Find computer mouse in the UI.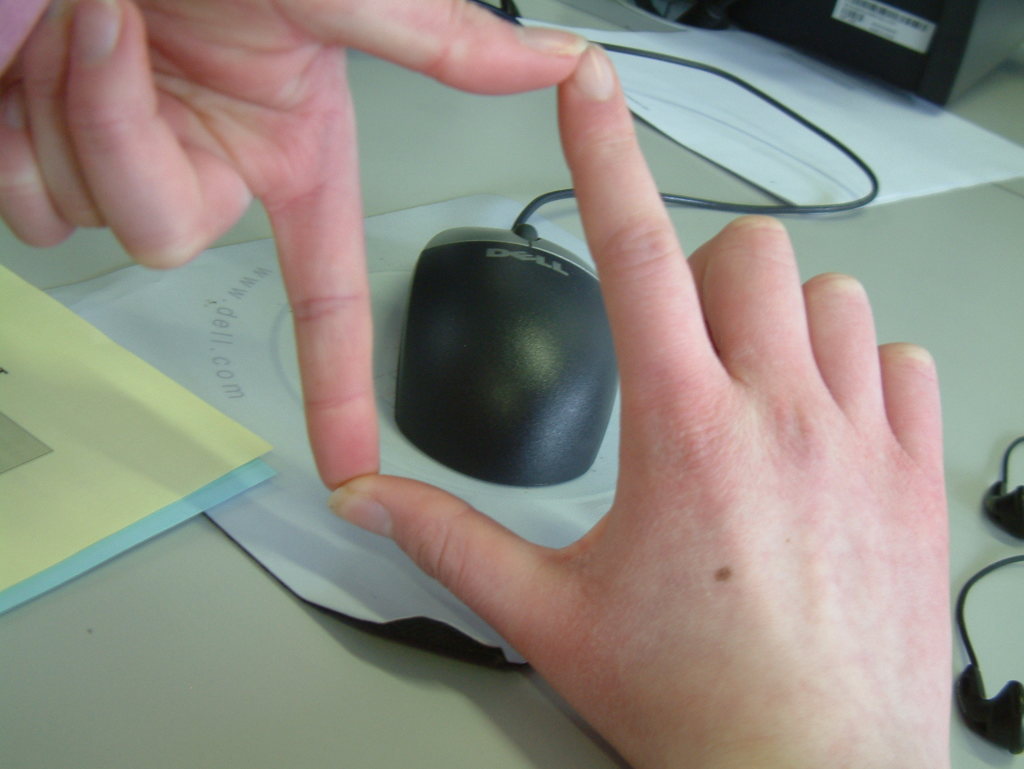
UI element at BBox(398, 222, 620, 488).
